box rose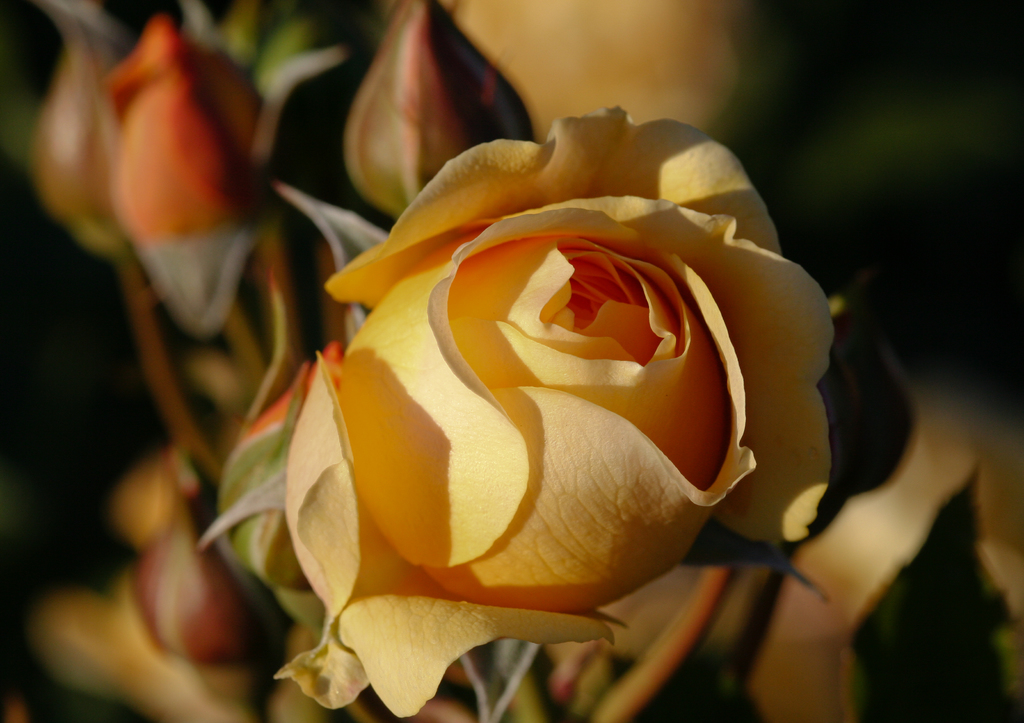
(left=280, top=101, right=835, bottom=720)
